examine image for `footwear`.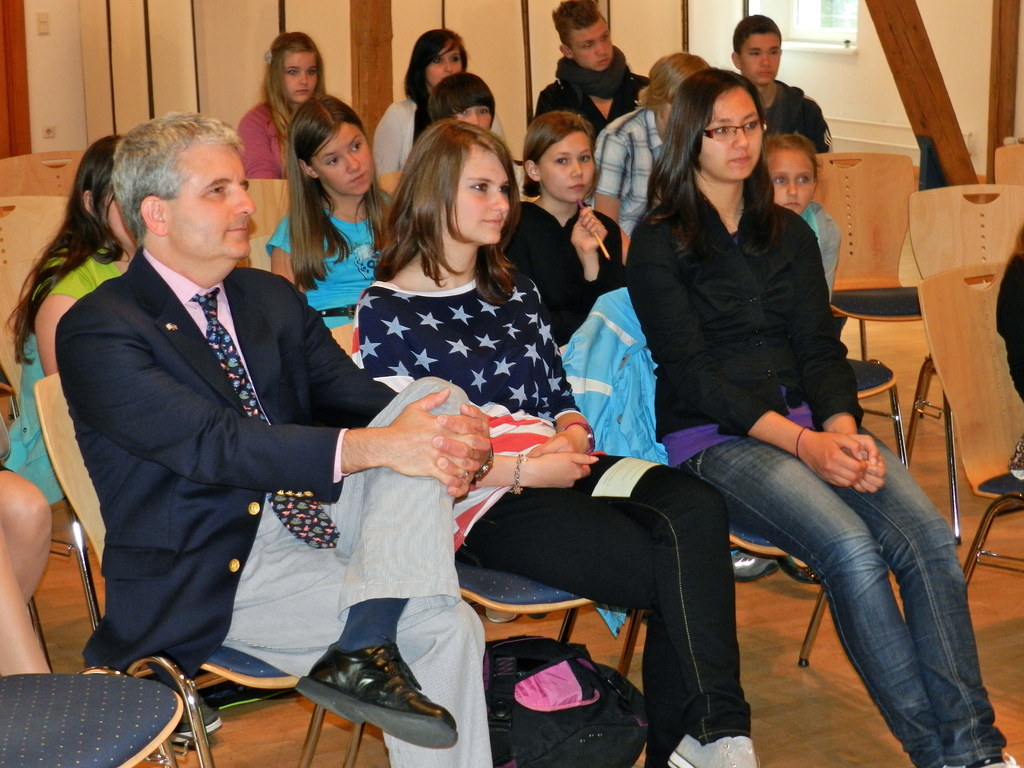
Examination result: 776:549:819:584.
